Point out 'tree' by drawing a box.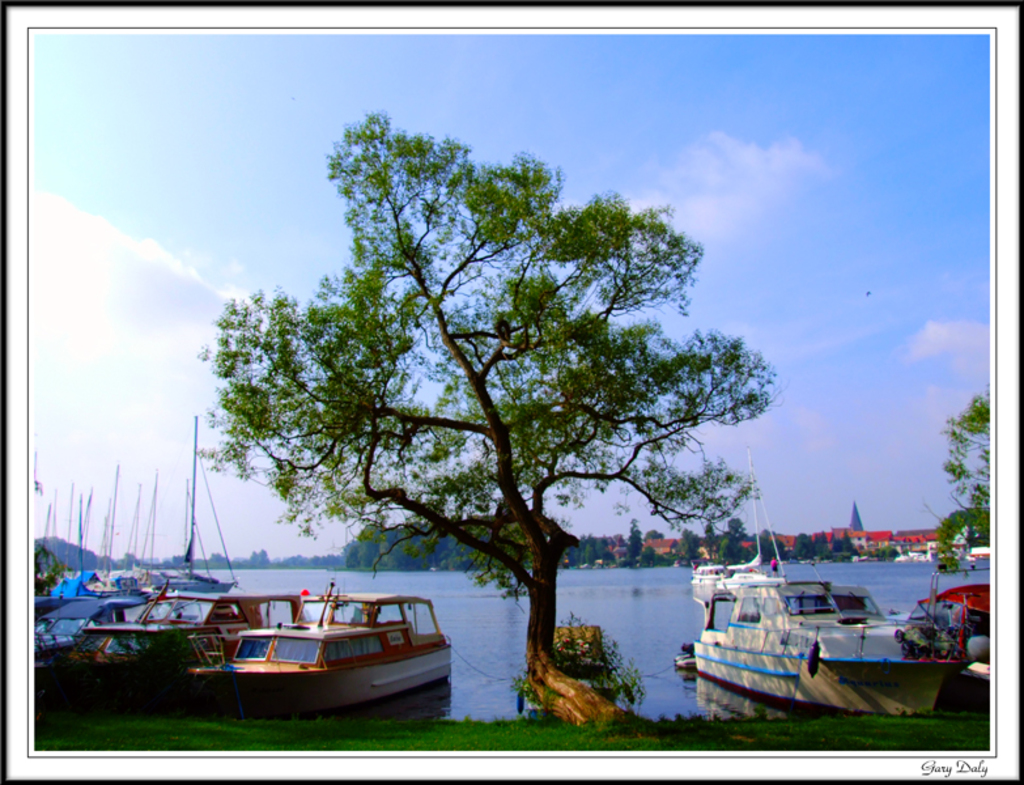
crop(548, 530, 611, 569).
